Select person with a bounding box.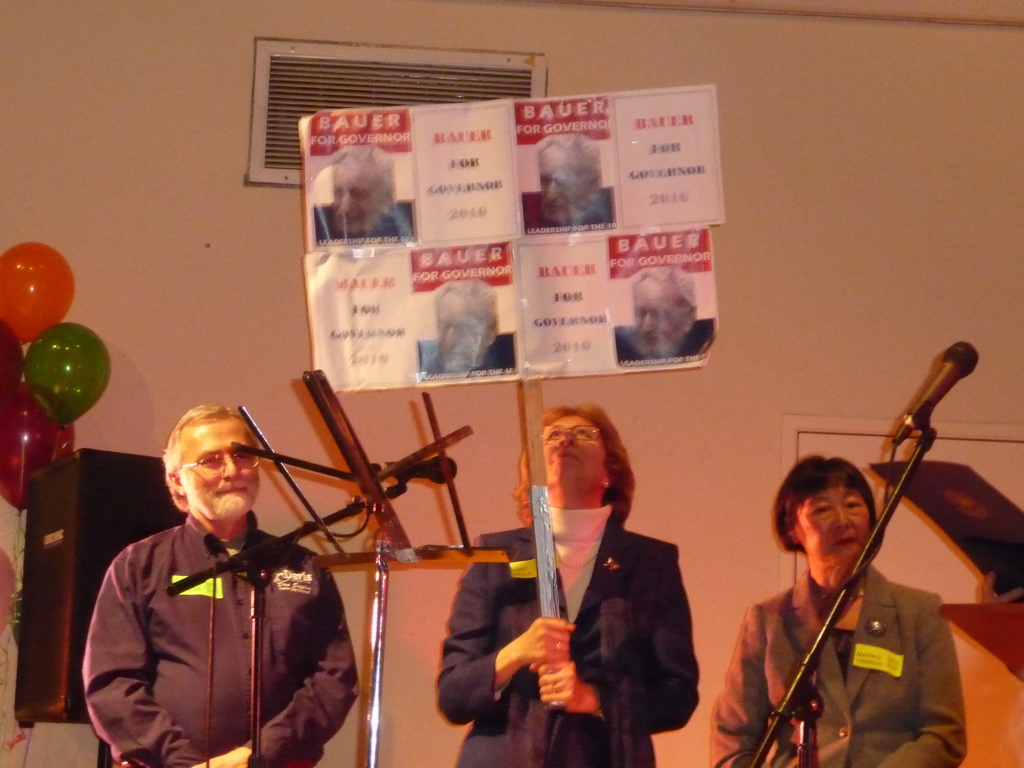
(522,132,616,237).
